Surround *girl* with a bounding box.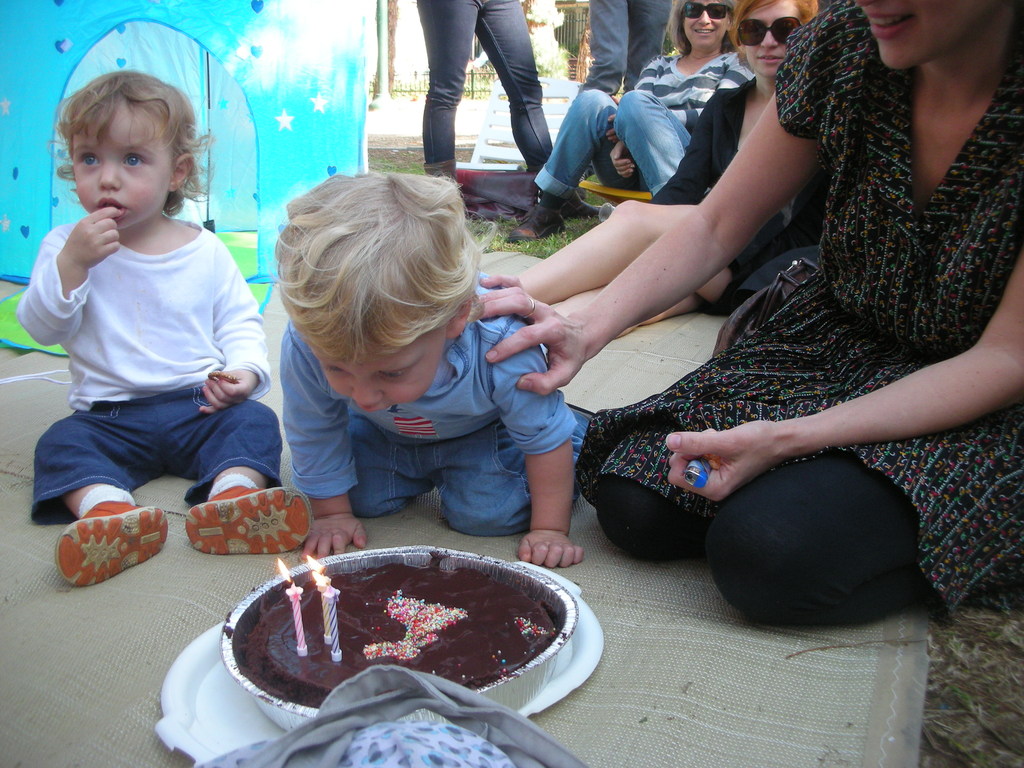
box(664, 0, 831, 298).
